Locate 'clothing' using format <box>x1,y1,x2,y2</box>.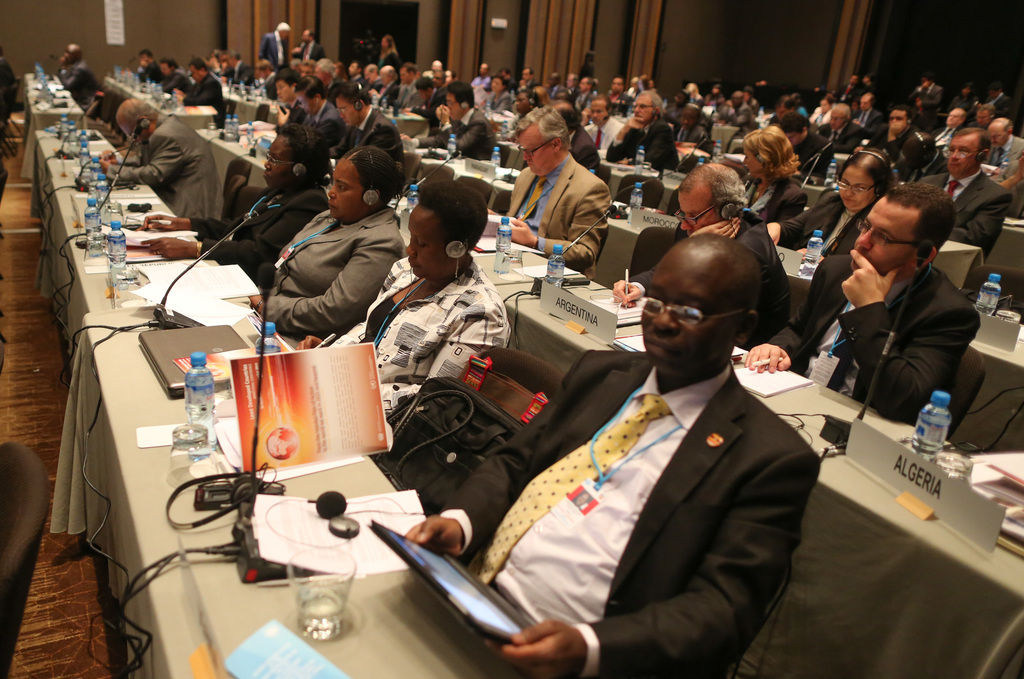
<box>189,192,319,268</box>.
